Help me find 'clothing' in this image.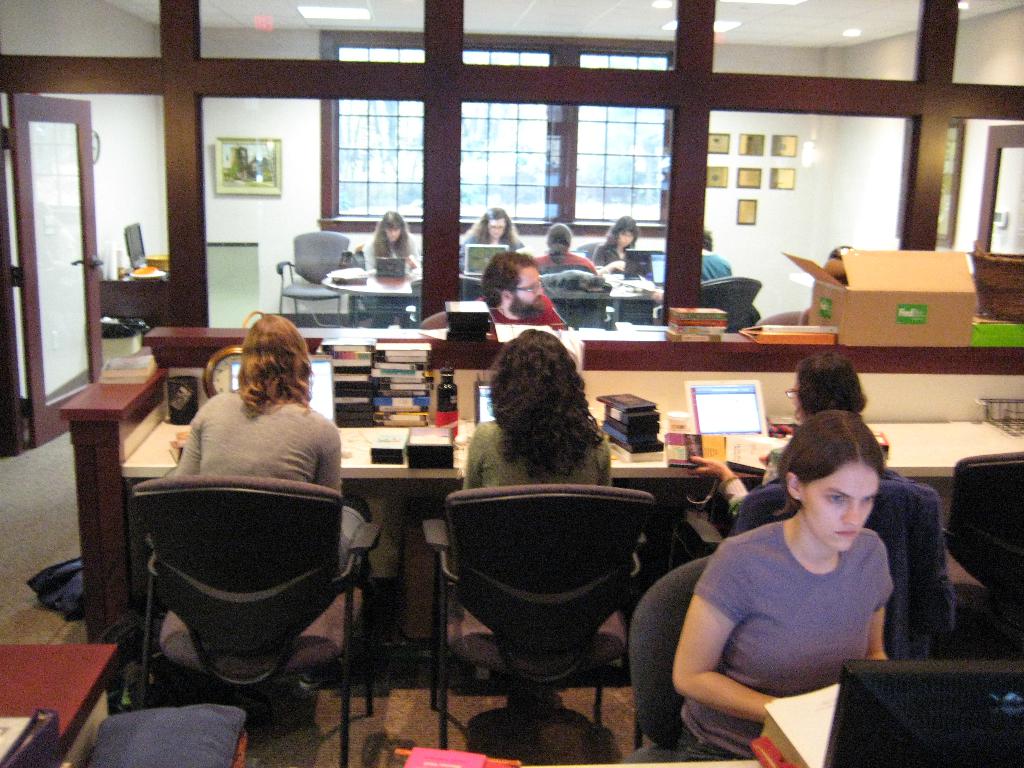
Found it: [x1=534, y1=249, x2=595, y2=270].
